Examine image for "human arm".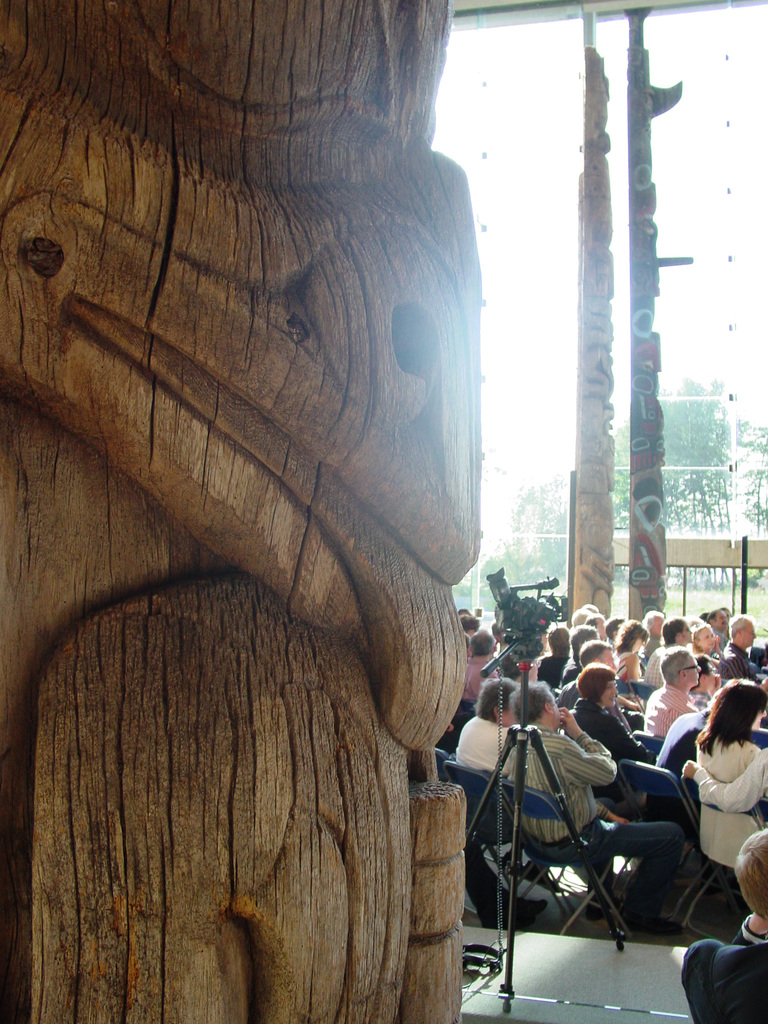
Examination result: bbox=[669, 710, 702, 717].
